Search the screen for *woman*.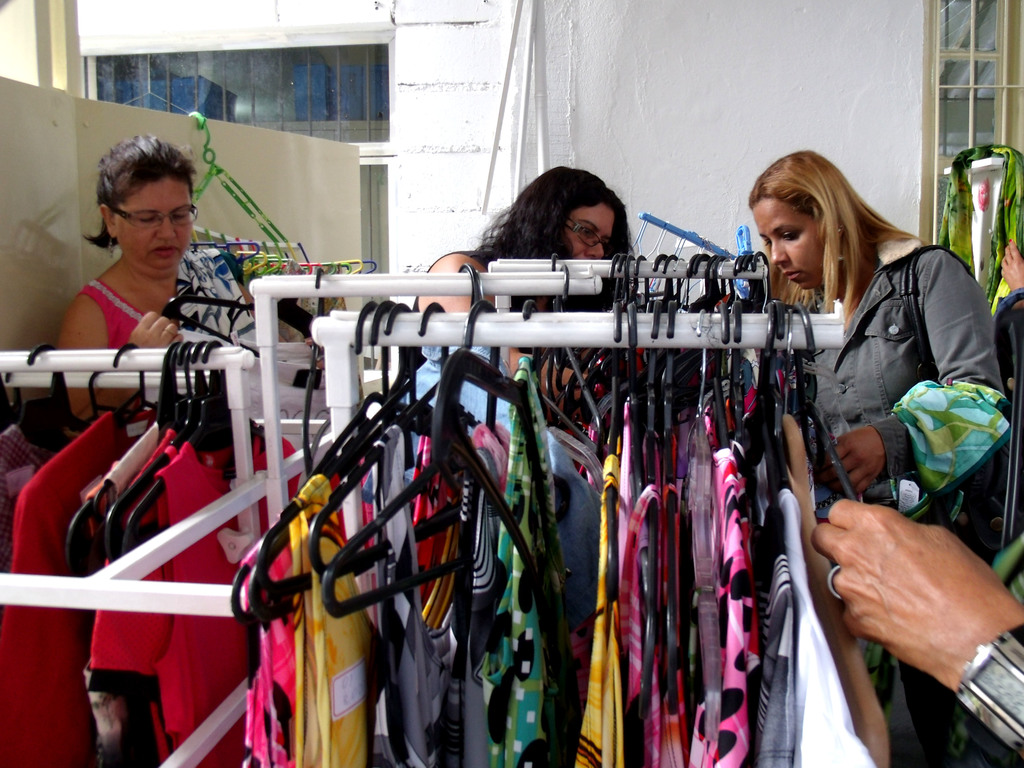
Found at (61, 129, 264, 431).
